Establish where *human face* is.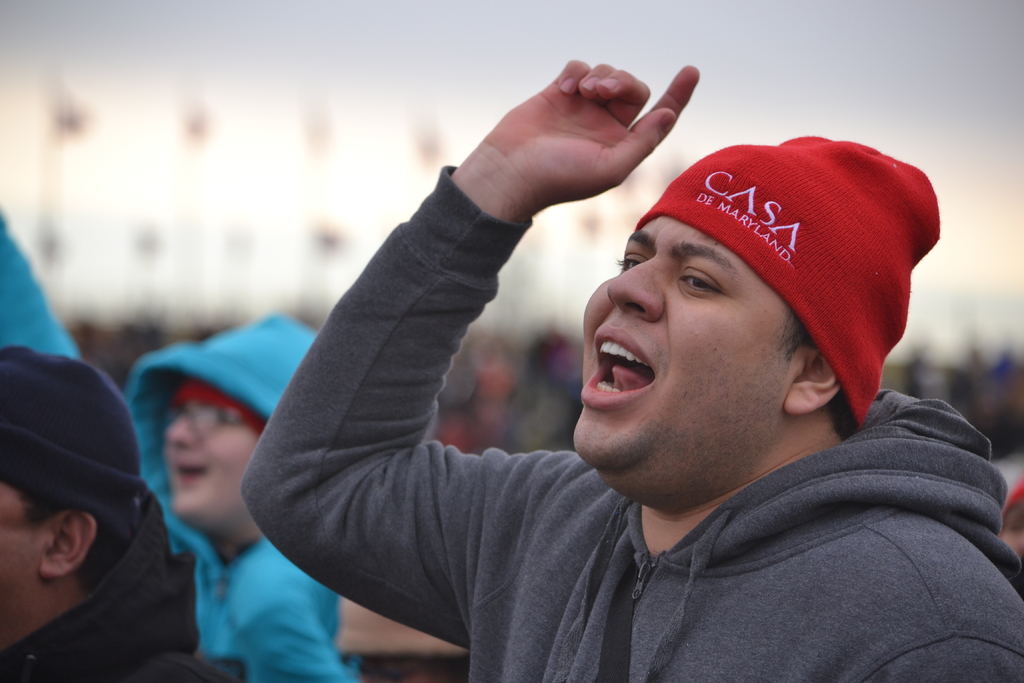
Established at region(0, 488, 55, 614).
